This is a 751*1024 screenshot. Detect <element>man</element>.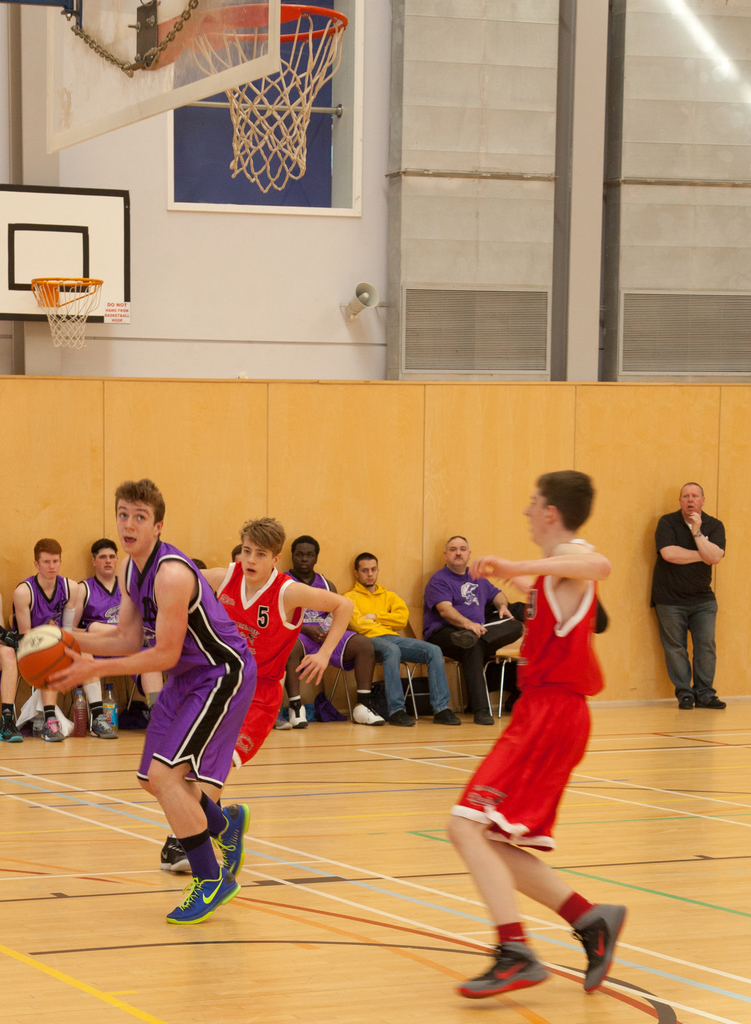
344/552/463/729.
